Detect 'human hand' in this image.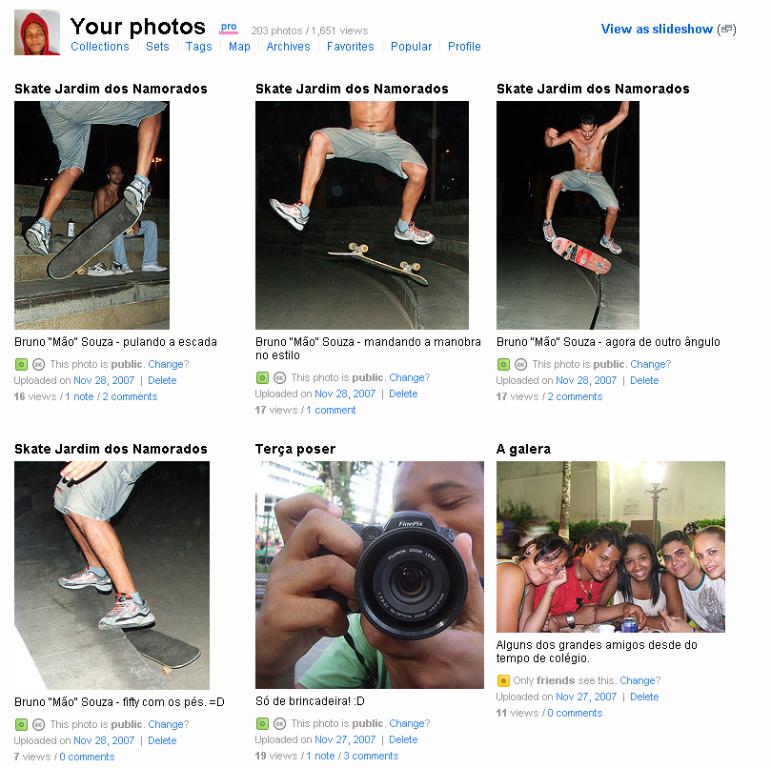
Detection: <region>654, 607, 693, 633</region>.
